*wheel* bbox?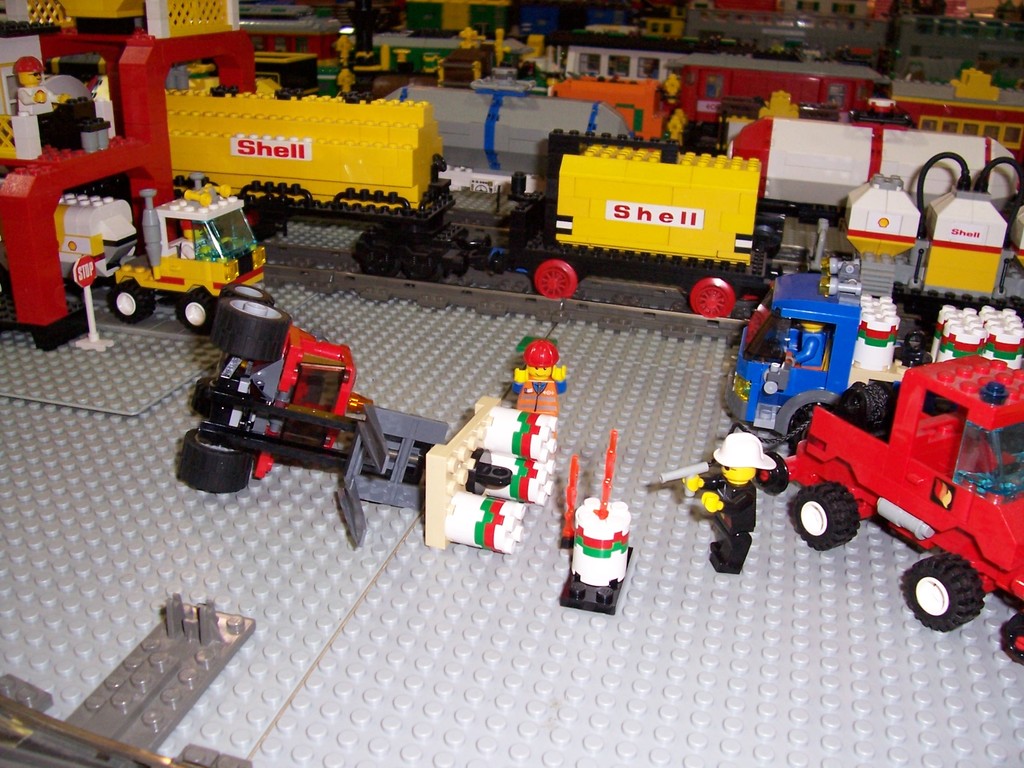
209 297 292 365
